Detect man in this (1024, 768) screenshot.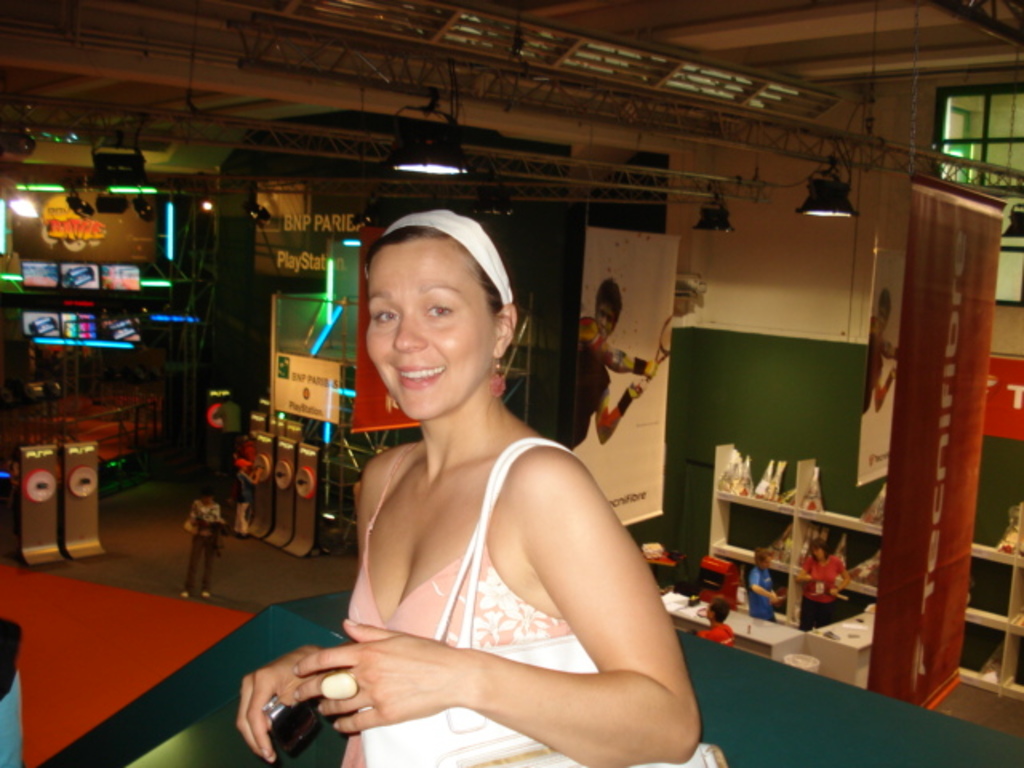
Detection: 752/549/790/619.
